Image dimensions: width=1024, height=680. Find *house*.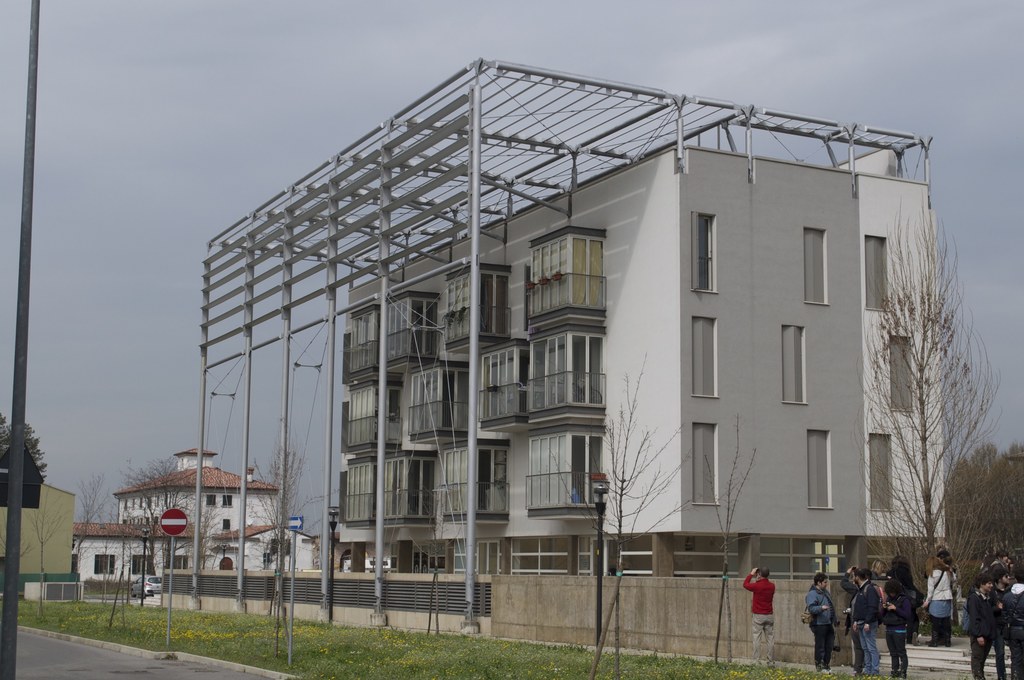
[0,455,79,604].
